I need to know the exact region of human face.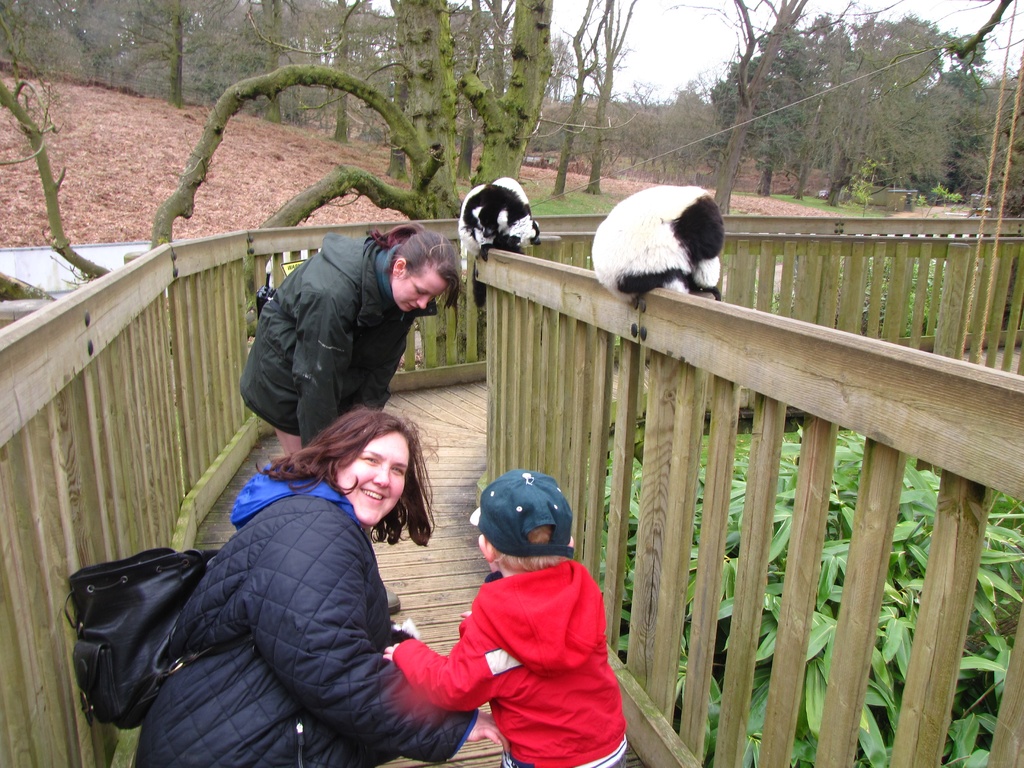
Region: [left=332, top=429, right=412, bottom=522].
